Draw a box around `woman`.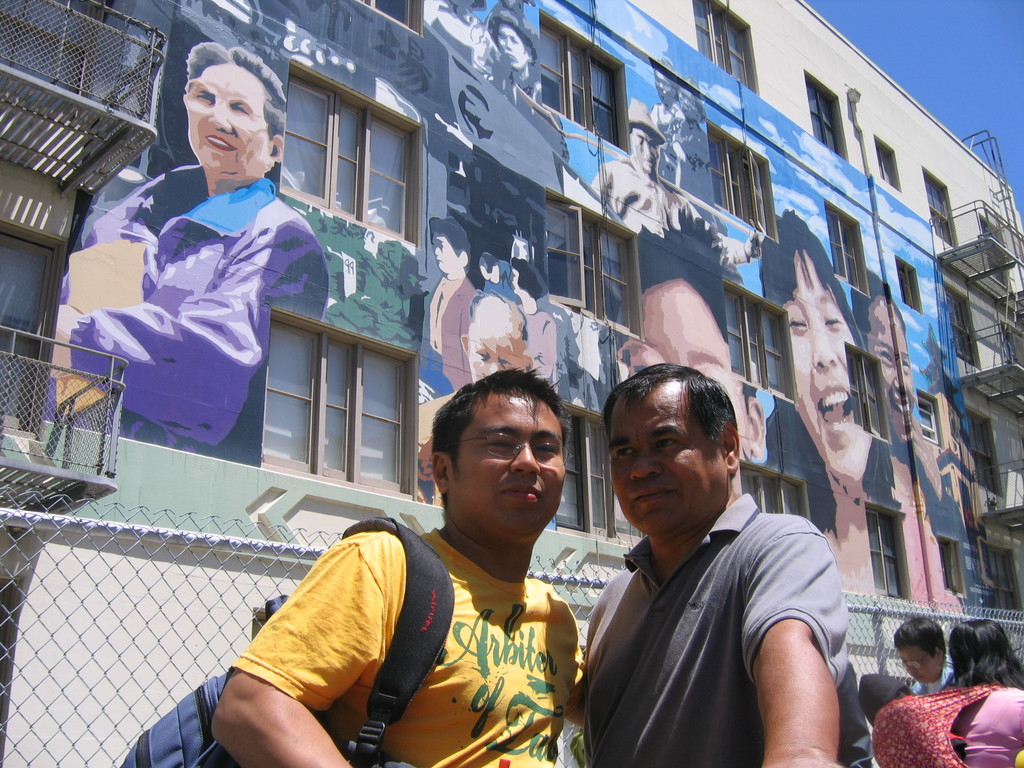
(left=38, top=40, right=333, bottom=464).
